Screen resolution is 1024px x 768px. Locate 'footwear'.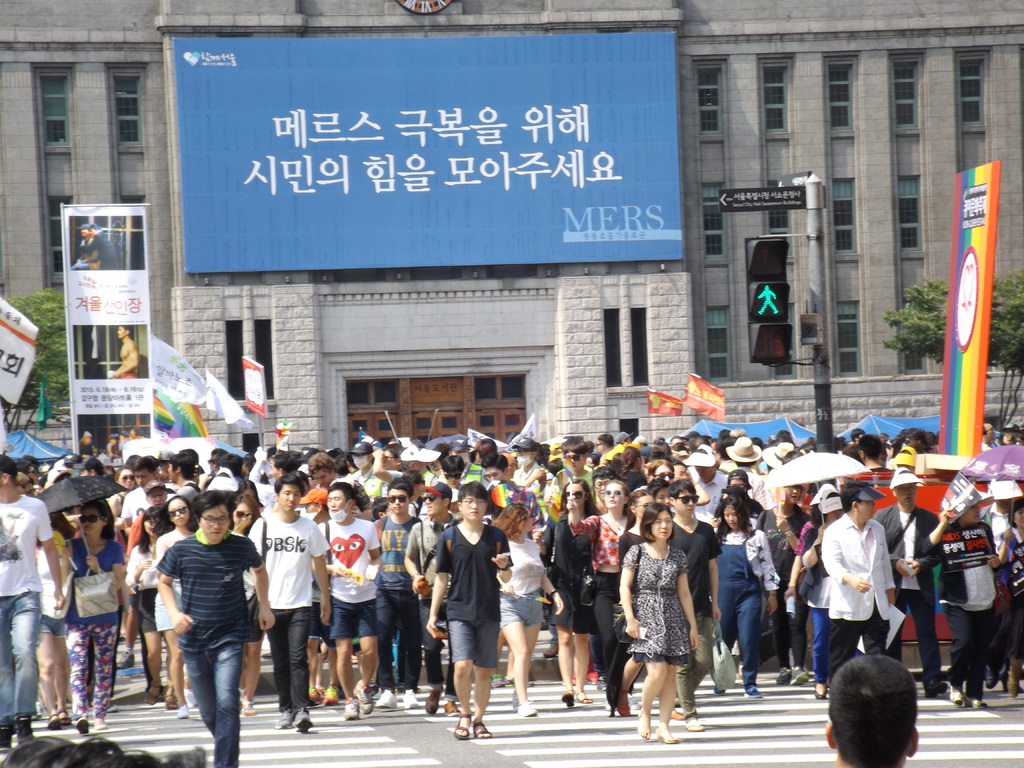
x1=356 y1=685 x2=372 y2=713.
